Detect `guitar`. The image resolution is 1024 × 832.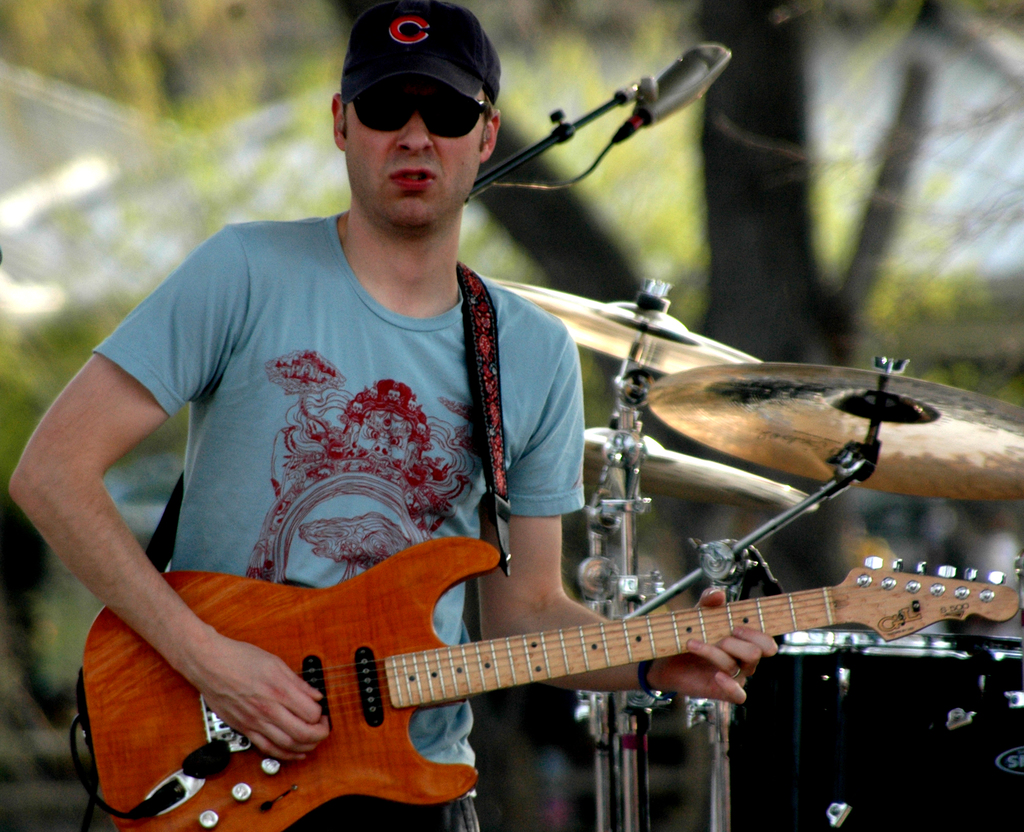
locate(76, 515, 1022, 831).
